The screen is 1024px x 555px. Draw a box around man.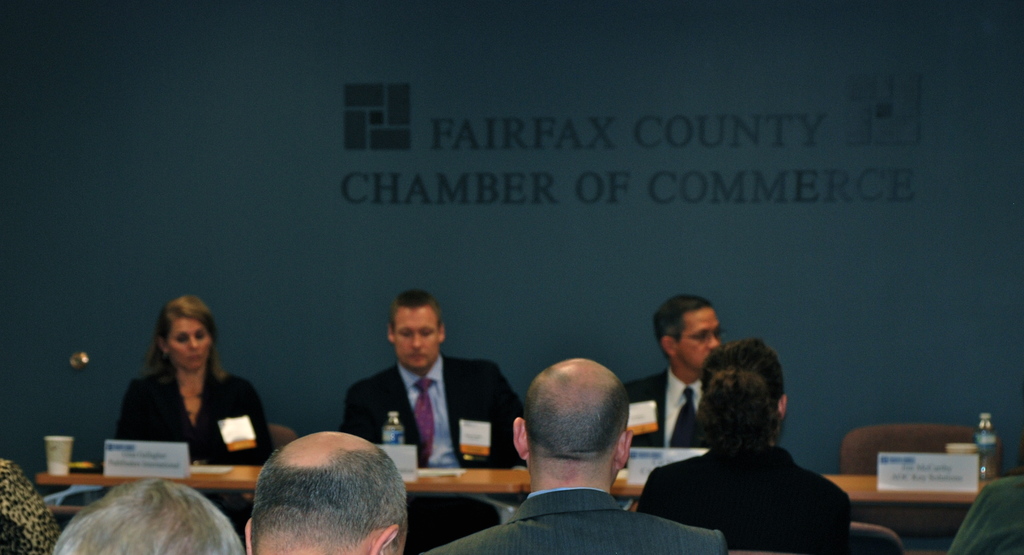
x1=633 y1=338 x2=849 y2=552.
